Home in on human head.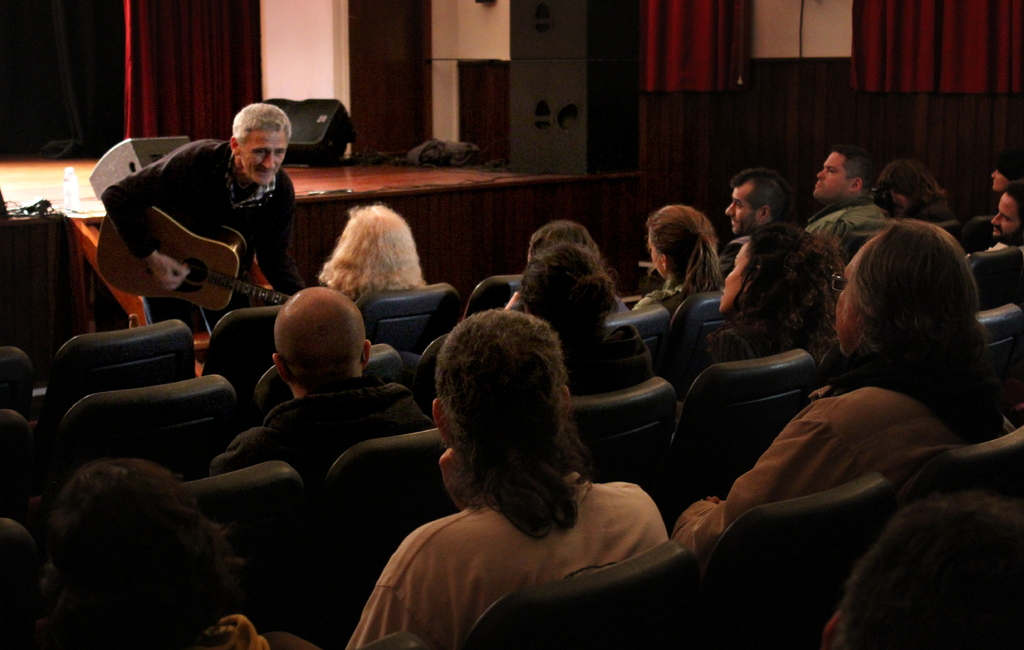
Homed in at {"left": 54, "top": 462, "right": 211, "bottom": 627}.
